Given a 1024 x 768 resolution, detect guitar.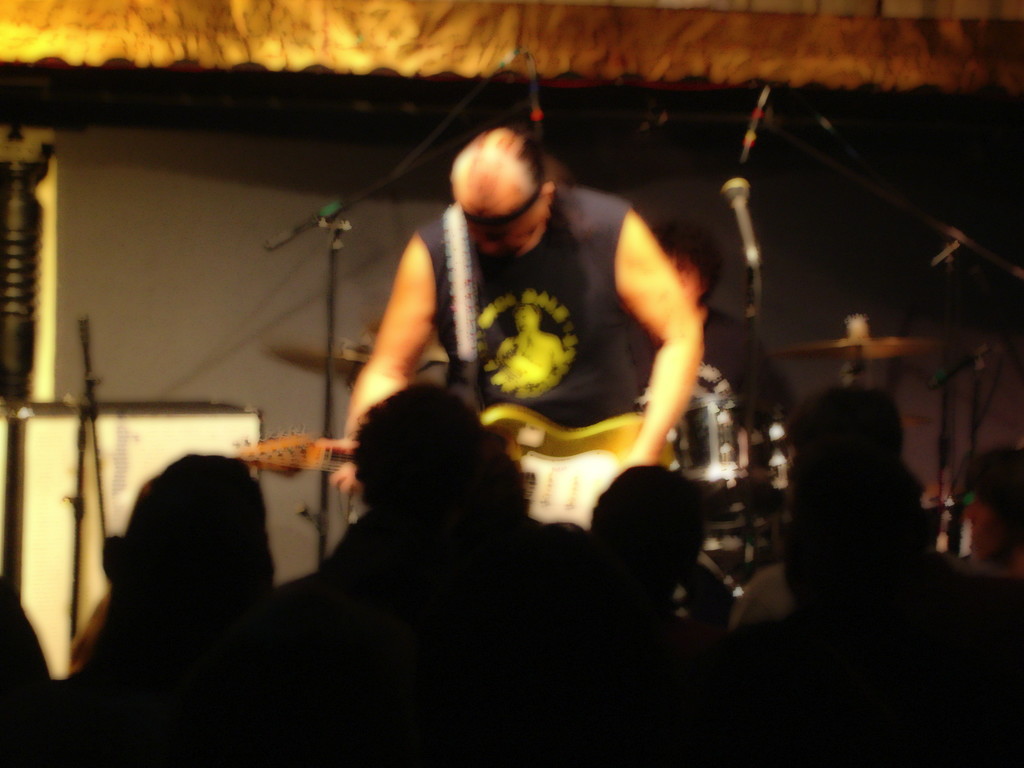
bbox=(227, 397, 676, 532).
